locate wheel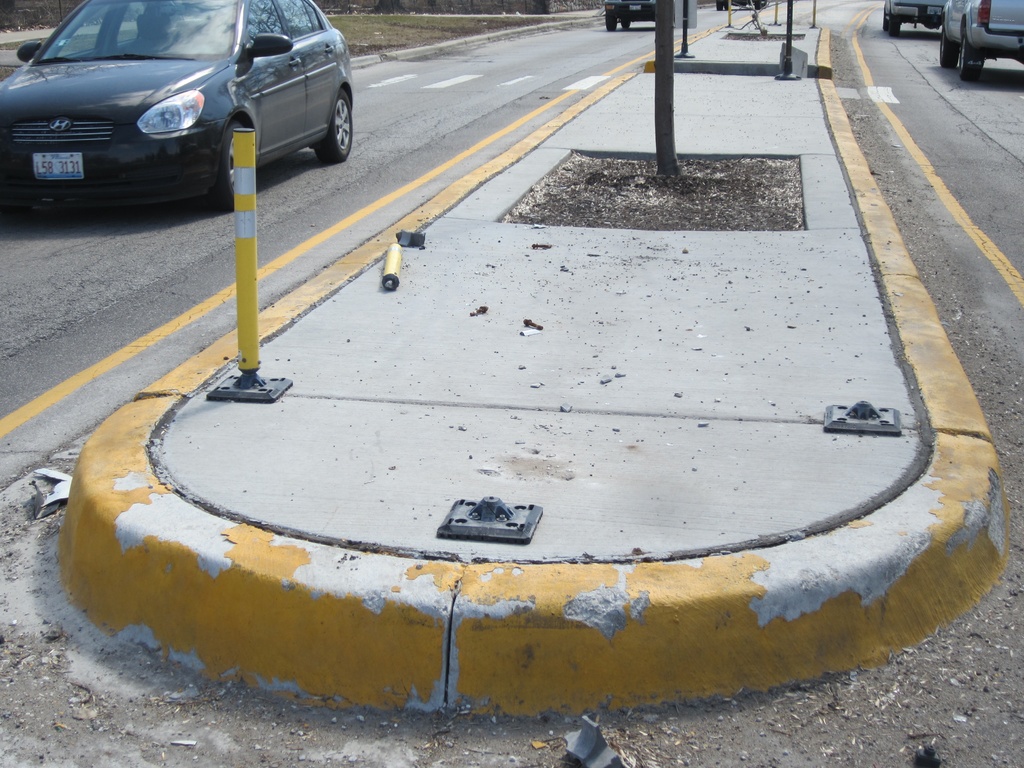
{"x1": 959, "y1": 33, "x2": 981, "y2": 85}
